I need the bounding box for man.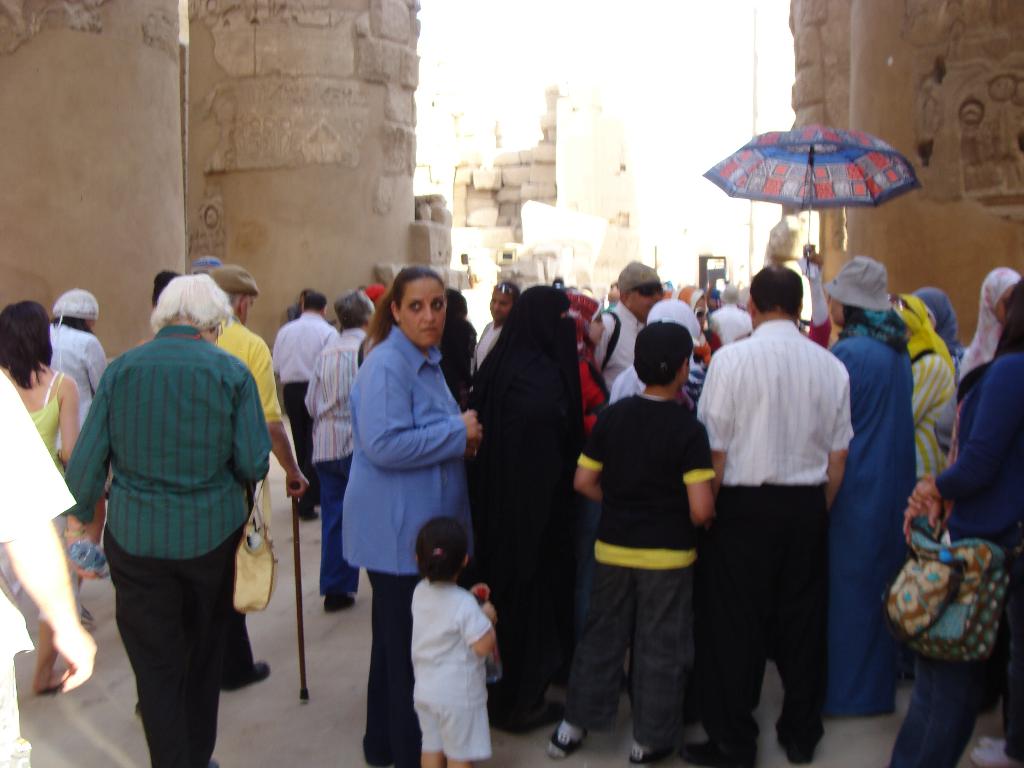
Here it is: <region>269, 284, 335, 534</region>.
